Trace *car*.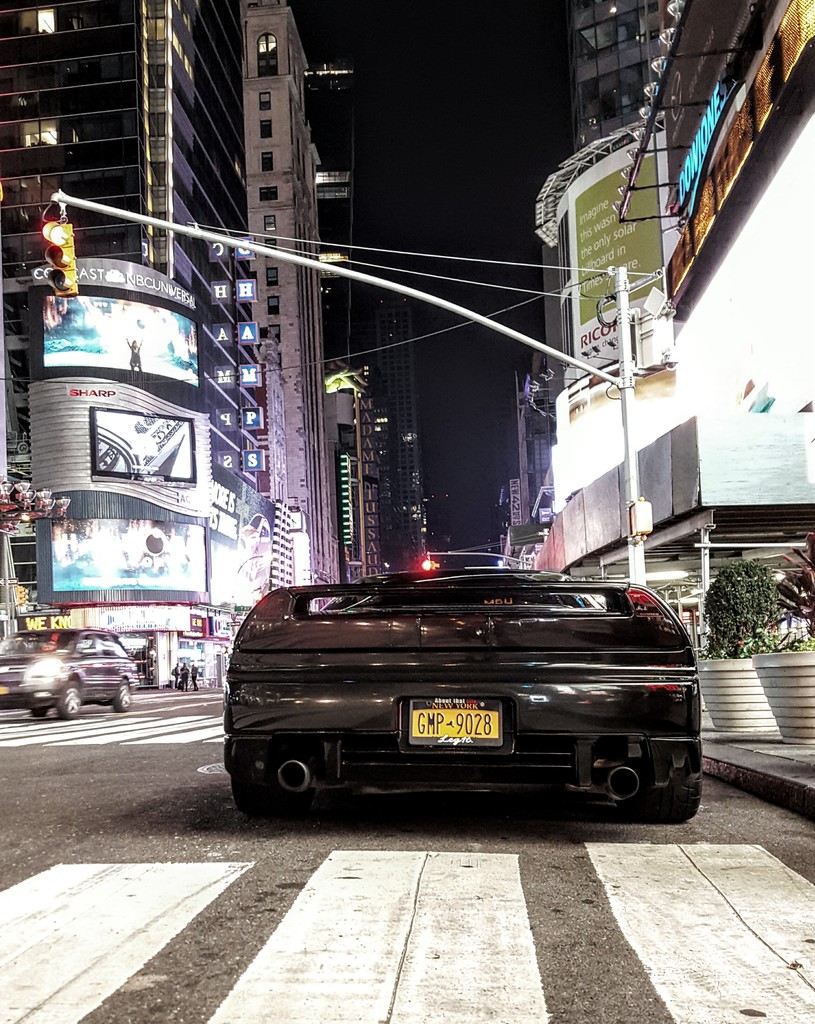
Traced to {"x1": 230, "y1": 568, "x2": 697, "y2": 813}.
